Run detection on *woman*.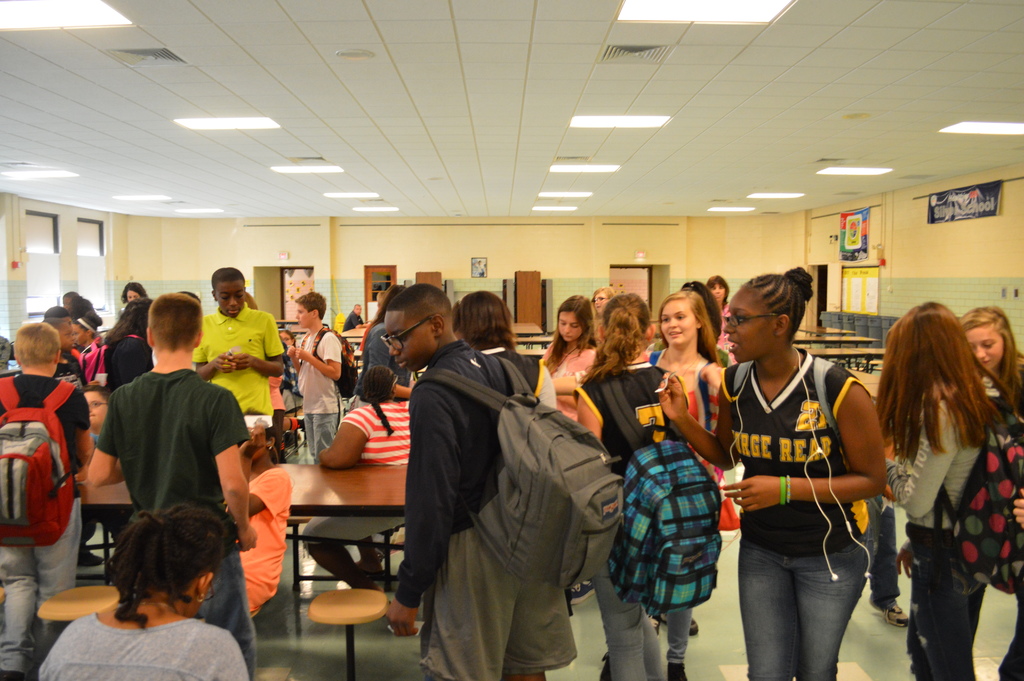
Result: box(39, 498, 255, 680).
